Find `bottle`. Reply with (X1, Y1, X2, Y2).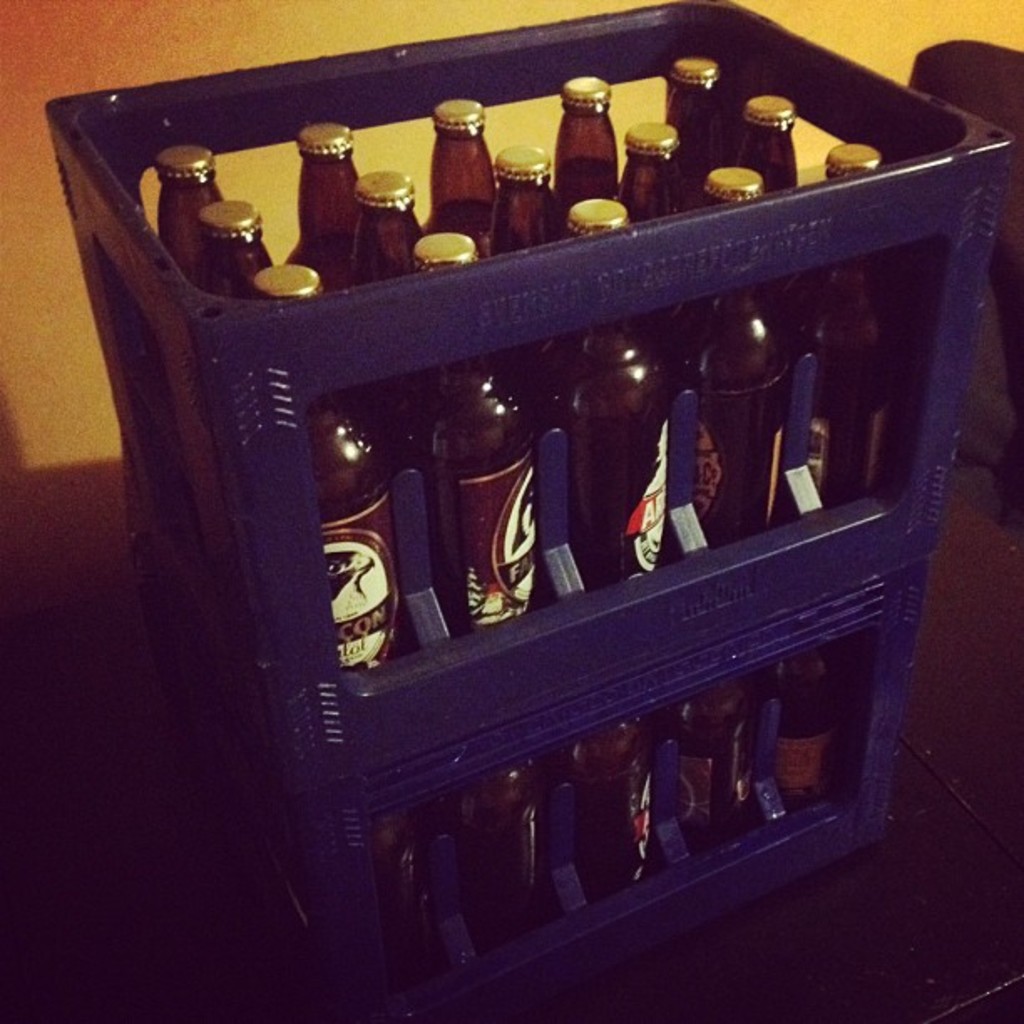
(264, 263, 398, 678).
